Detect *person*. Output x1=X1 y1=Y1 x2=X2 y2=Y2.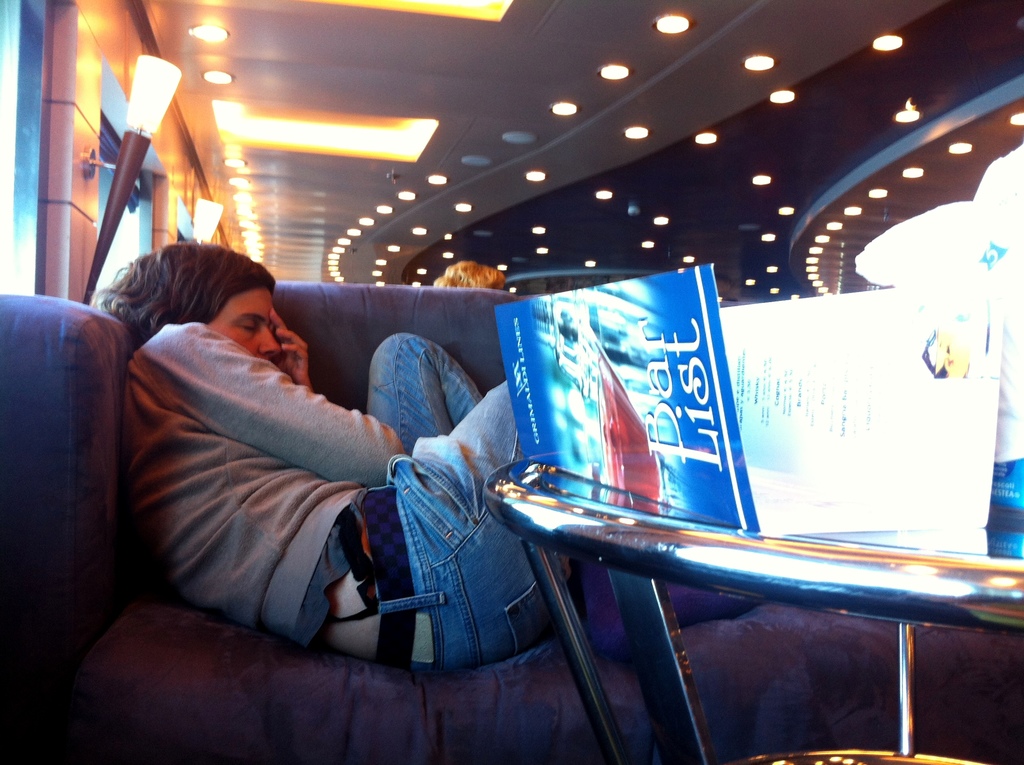
x1=87 y1=234 x2=584 y2=690.
